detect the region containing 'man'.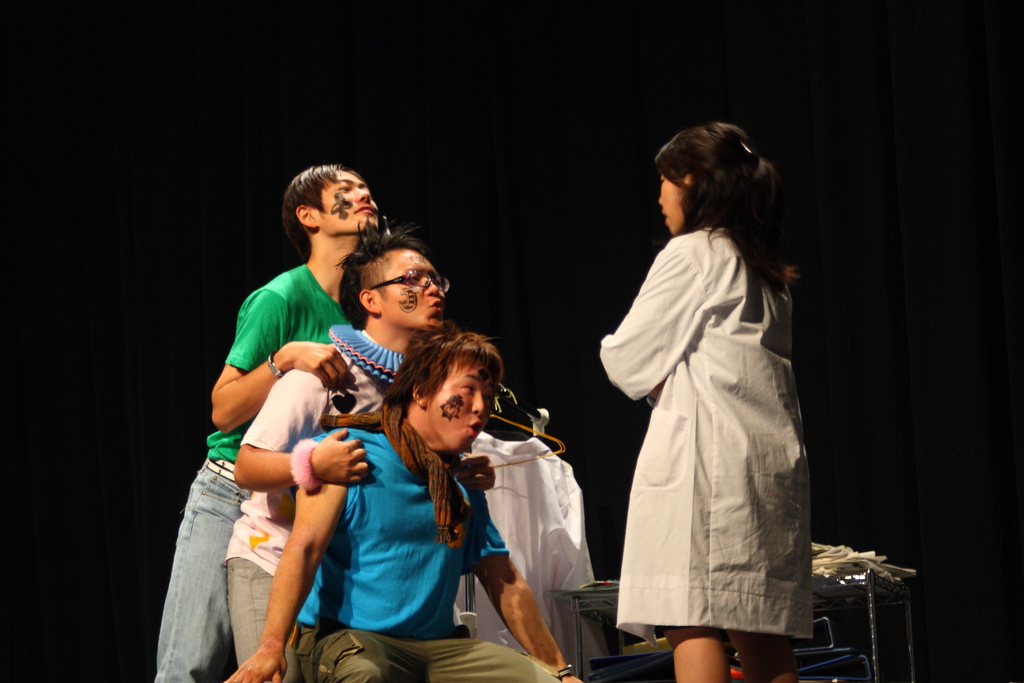
[228,325,586,682].
